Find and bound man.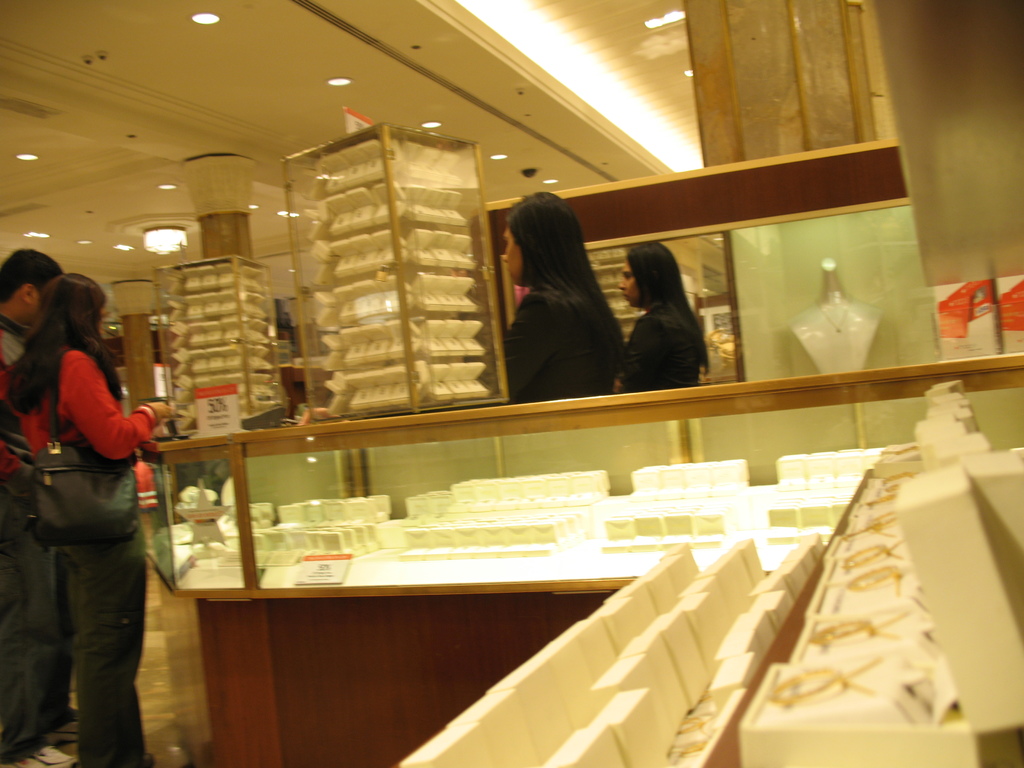
Bound: [0,246,67,767].
